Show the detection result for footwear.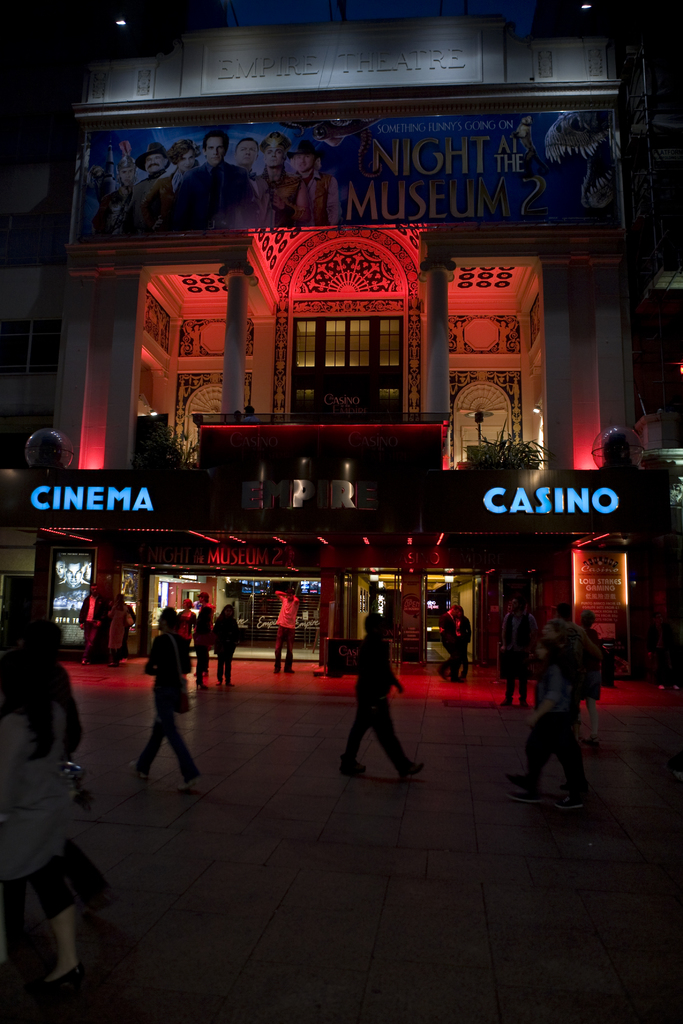
<box>504,774,539,787</box>.
